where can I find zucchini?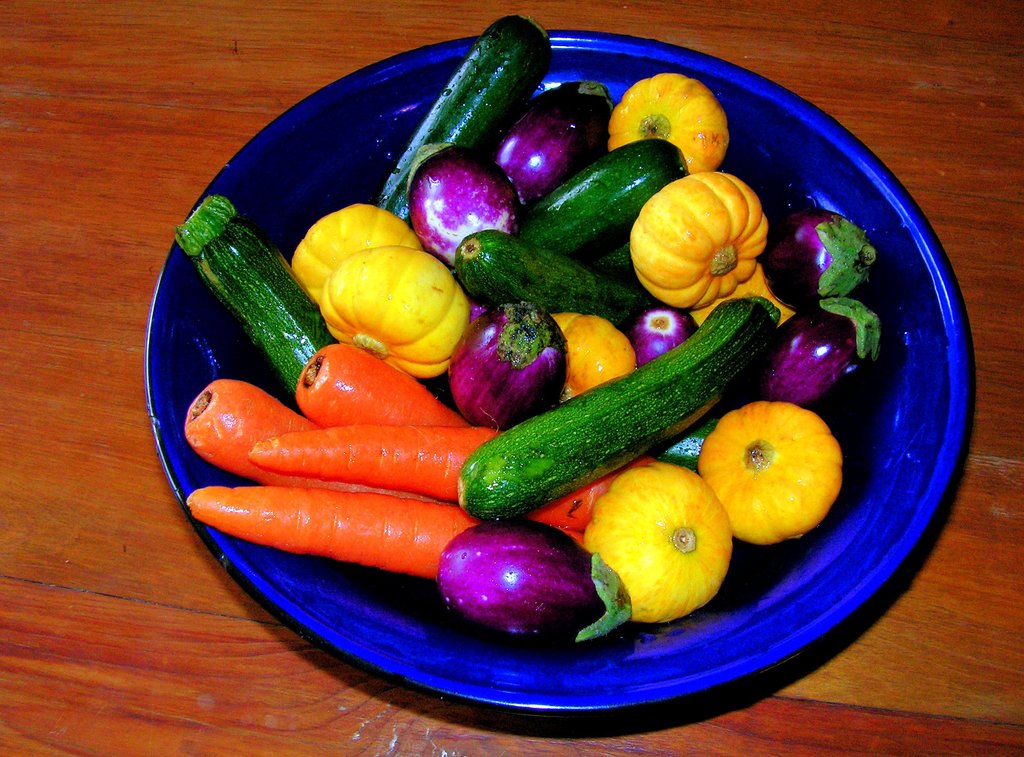
You can find it at (509,136,695,263).
